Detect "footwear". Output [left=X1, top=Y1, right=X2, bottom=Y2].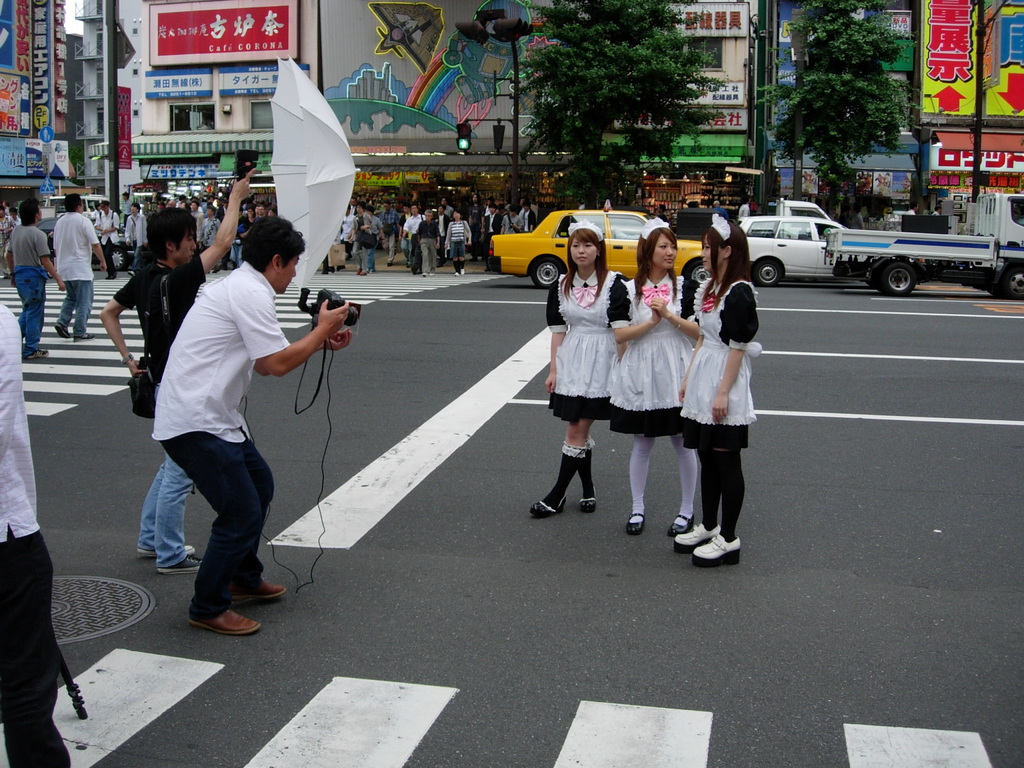
[left=224, top=579, right=286, bottom=602].
